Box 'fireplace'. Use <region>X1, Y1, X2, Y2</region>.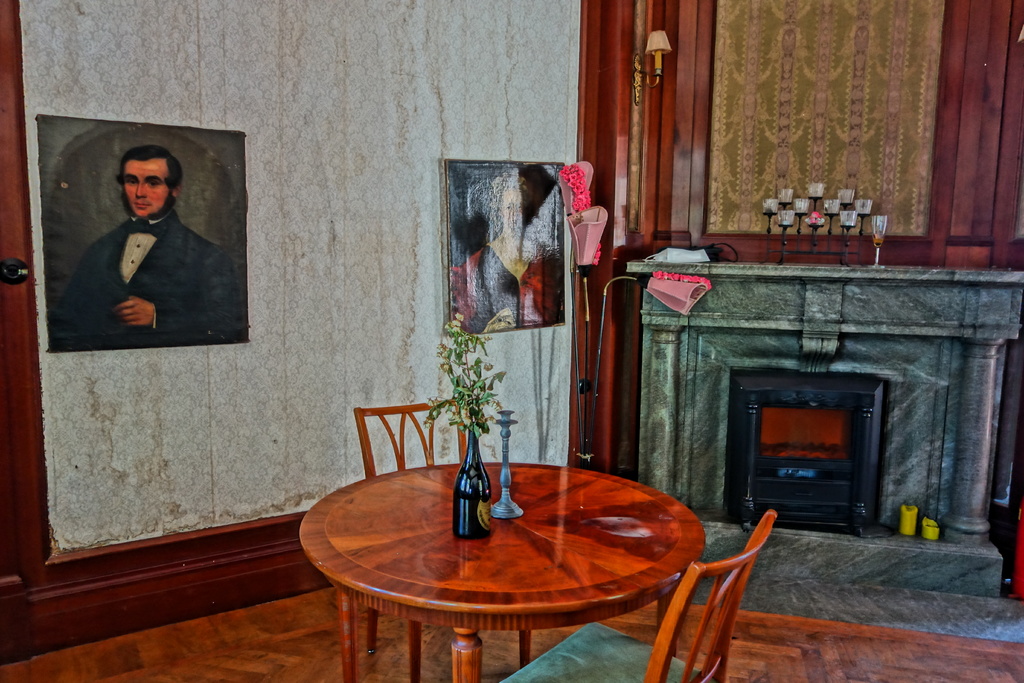
<region>619, 264, 1016, 556</region>.
